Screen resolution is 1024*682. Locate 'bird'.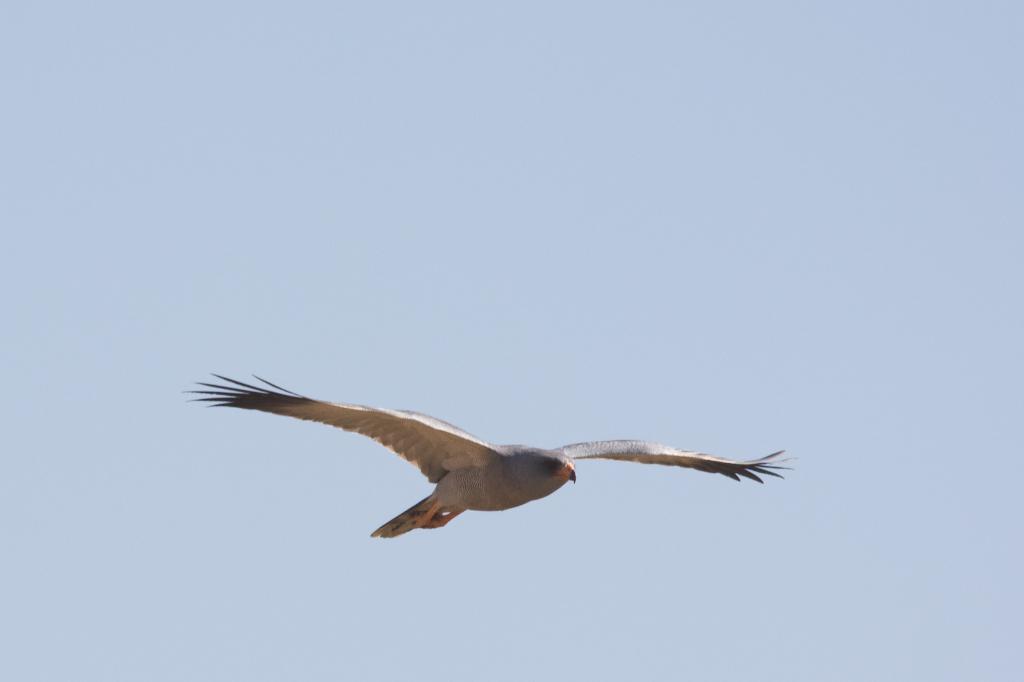
x1=179, y1=369, x2=799, y2=542.
